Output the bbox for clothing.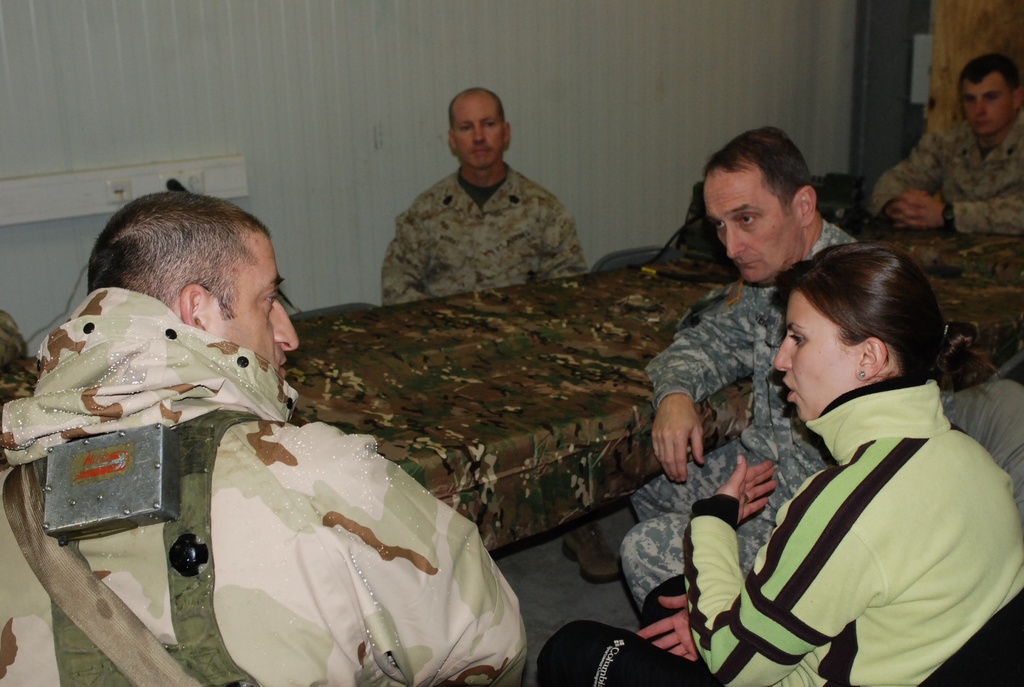
region(536, 380, 1023, 686).
